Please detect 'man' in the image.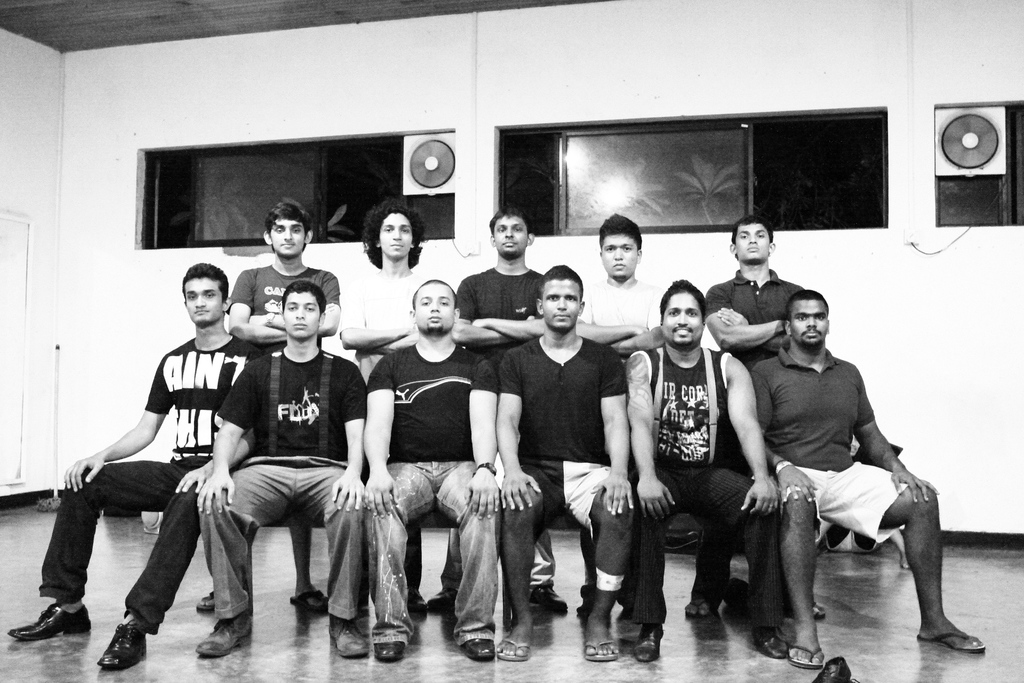
x1=572, y1=210, x2=664, y2=358.
